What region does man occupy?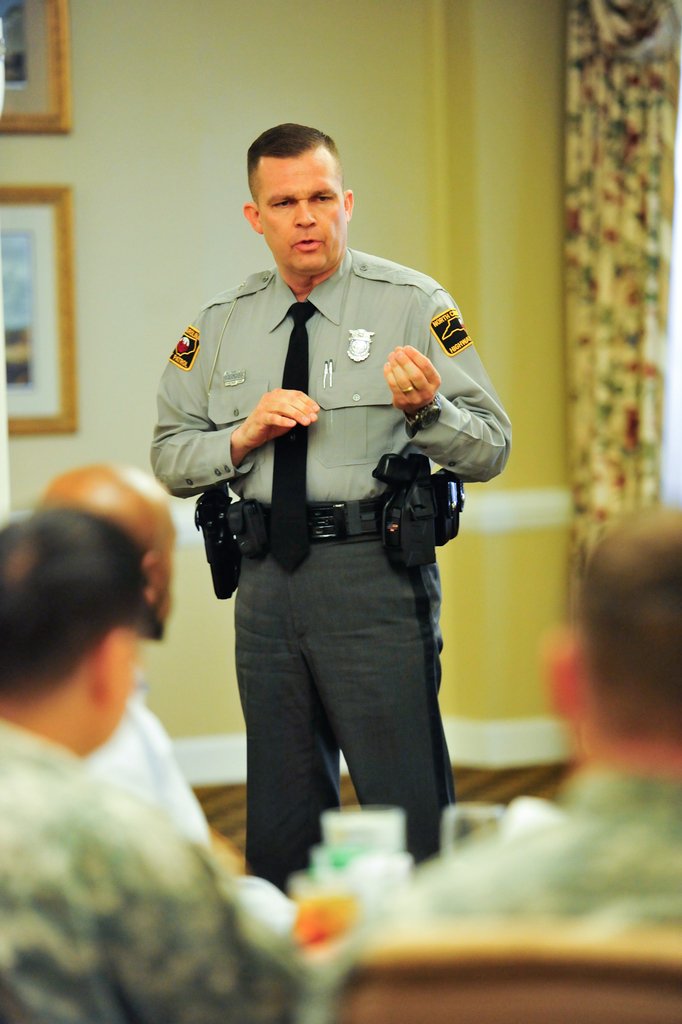
x1=22, y1=454, x2=225, y2=893.
